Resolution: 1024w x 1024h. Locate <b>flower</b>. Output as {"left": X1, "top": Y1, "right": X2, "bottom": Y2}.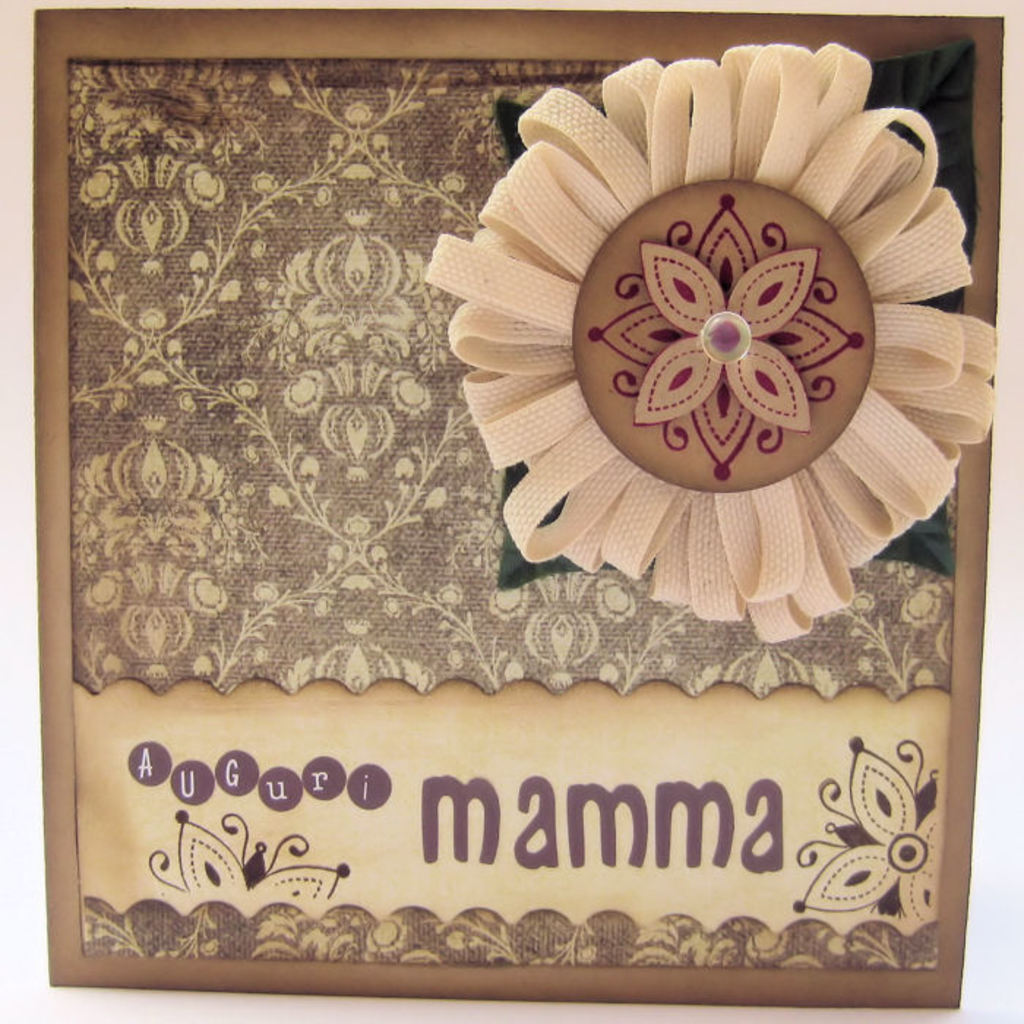
{"left": 151, "top": 805, "right": 338, "bottom": 917}.
